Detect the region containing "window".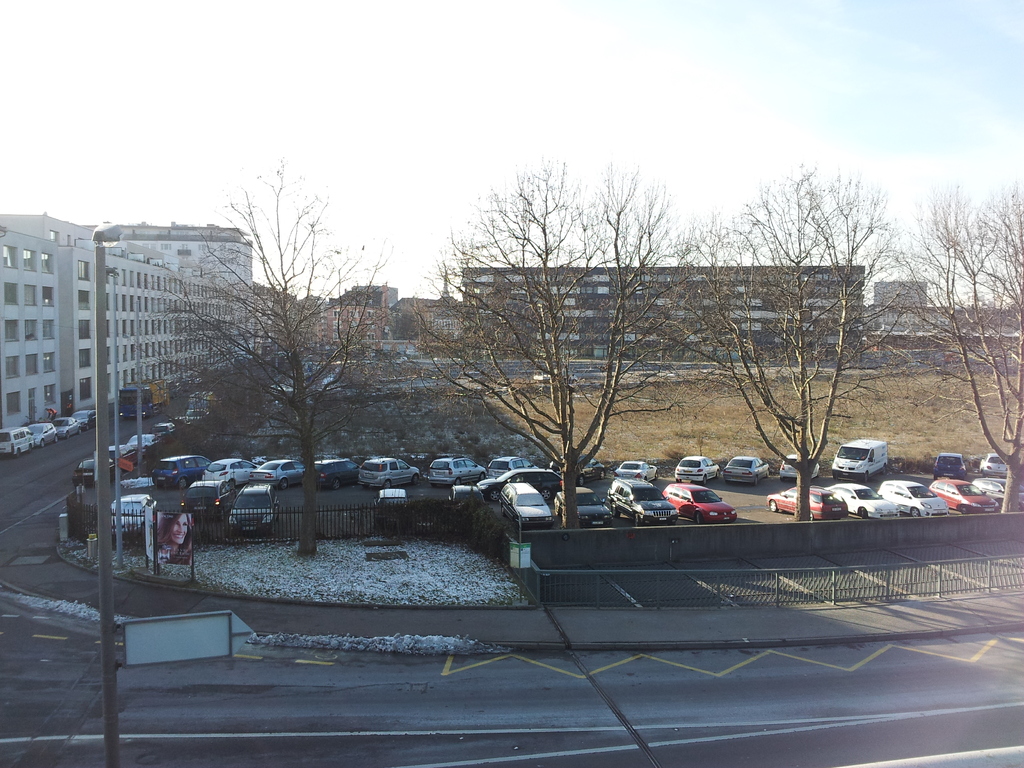
box(8, 390, 20, 411).
